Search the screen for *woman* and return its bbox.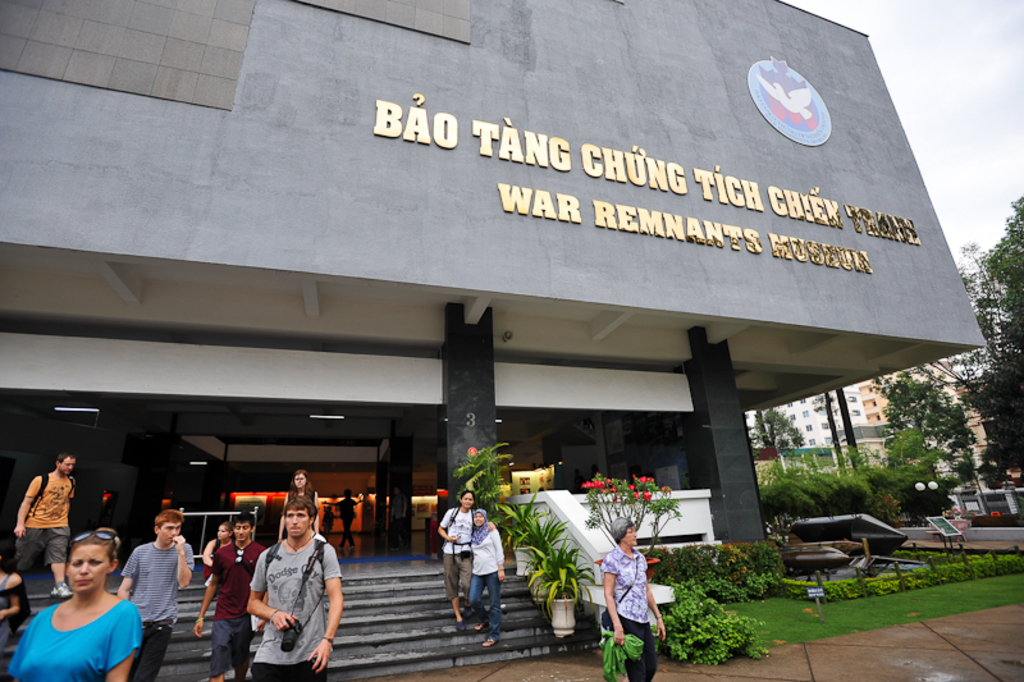
Found: 197,514,232,581.
